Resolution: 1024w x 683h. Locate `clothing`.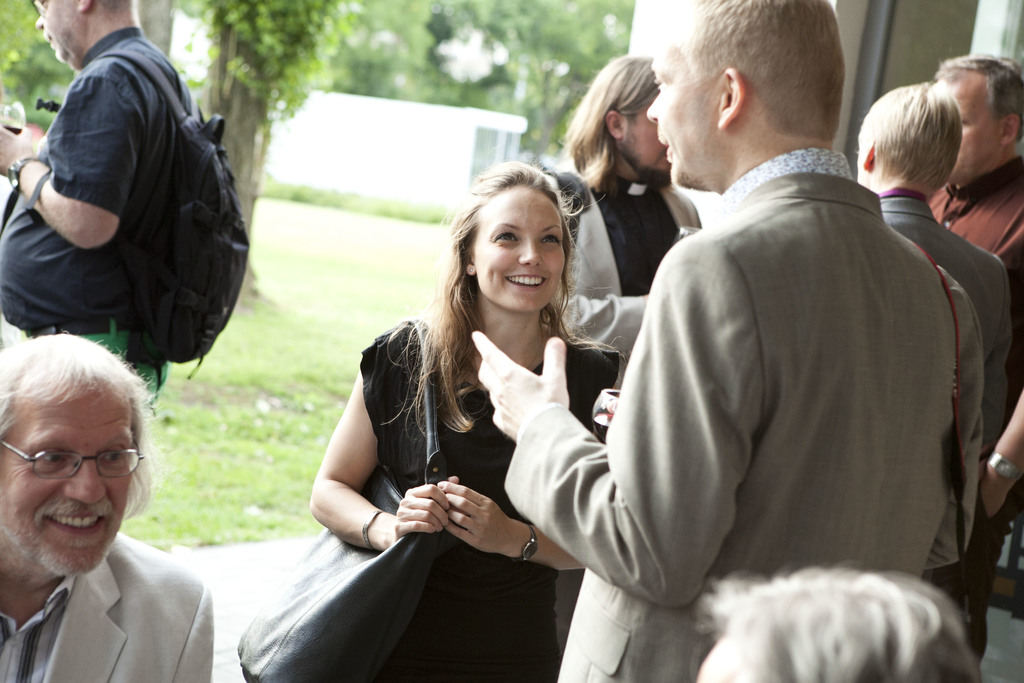
0:527:218:682.
